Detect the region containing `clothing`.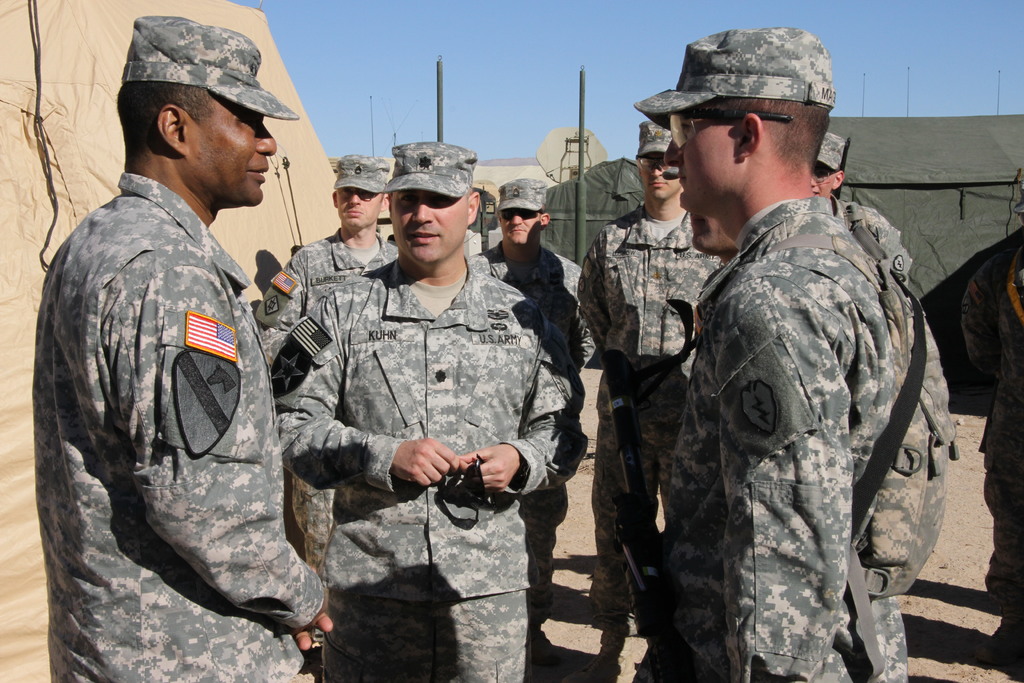
[964,234,1023,642].
